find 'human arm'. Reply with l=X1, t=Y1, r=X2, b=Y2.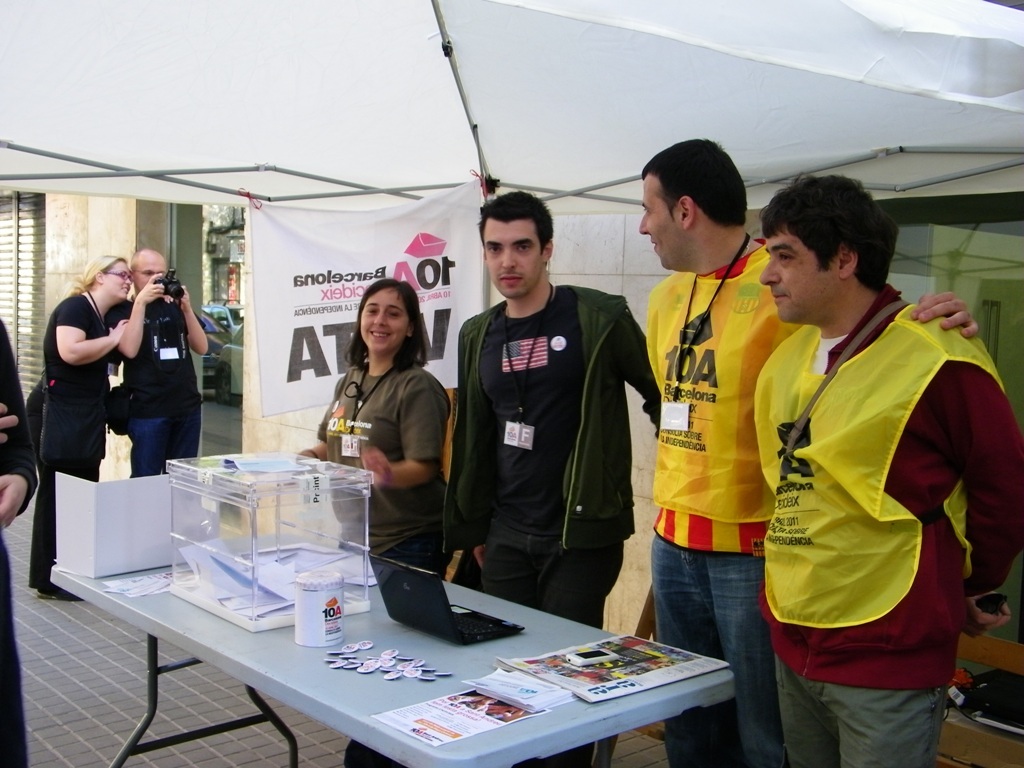
l=112, t=278, r=155, b=379.
